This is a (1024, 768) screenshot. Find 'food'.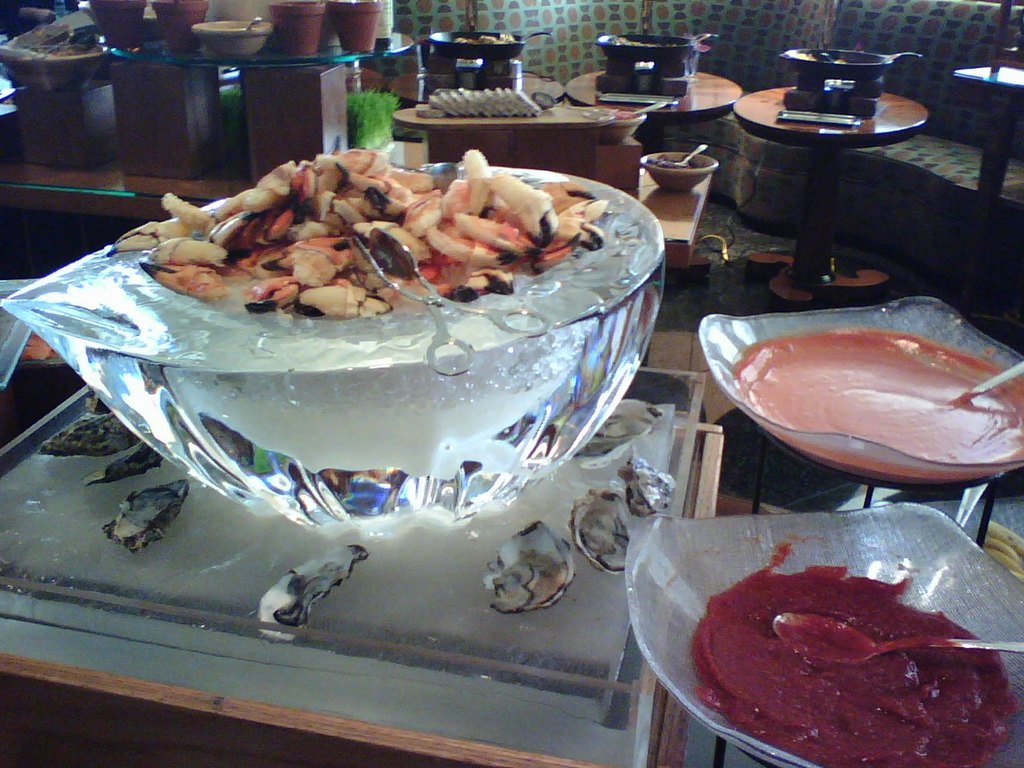
Bounding box: Rect(458, 34, 526, 46).
